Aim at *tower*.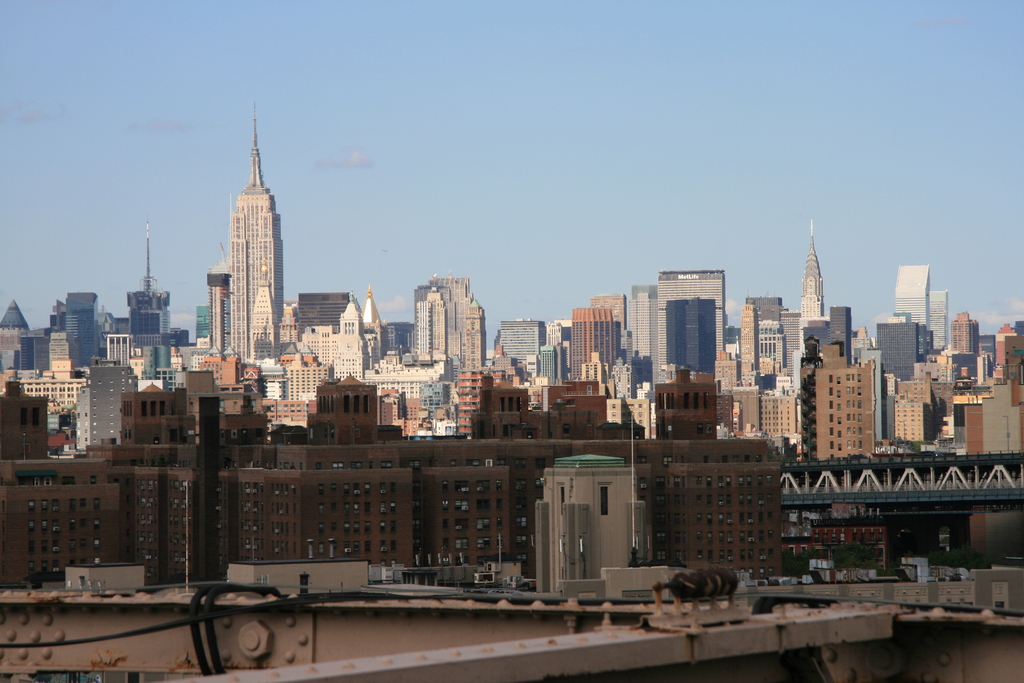
Aimed at {"left": 884, "top": 393, "right": 936, "bottom": 445}.
